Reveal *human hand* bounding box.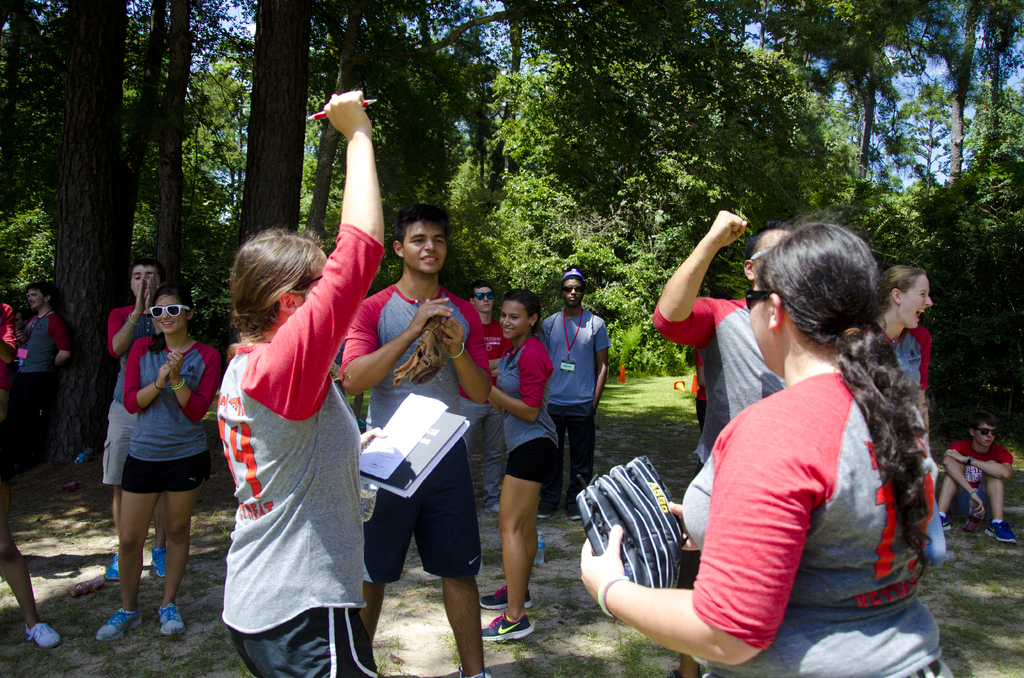
Revealed: bbox=(408, 296, 456, 335).
